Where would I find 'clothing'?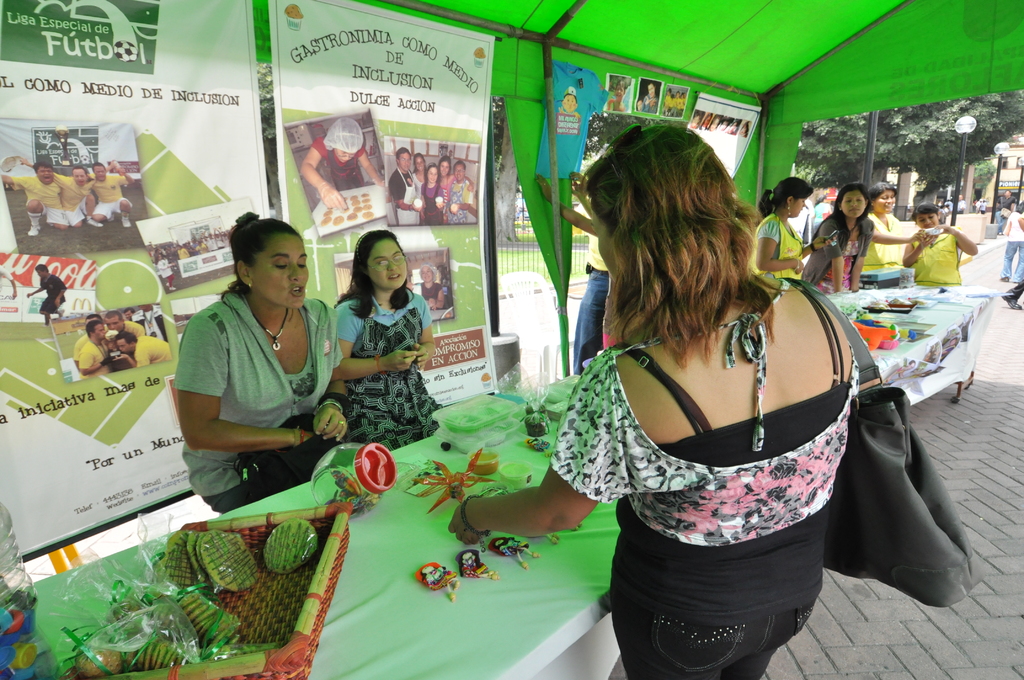
At region(1000, 216, 1023, 280).
